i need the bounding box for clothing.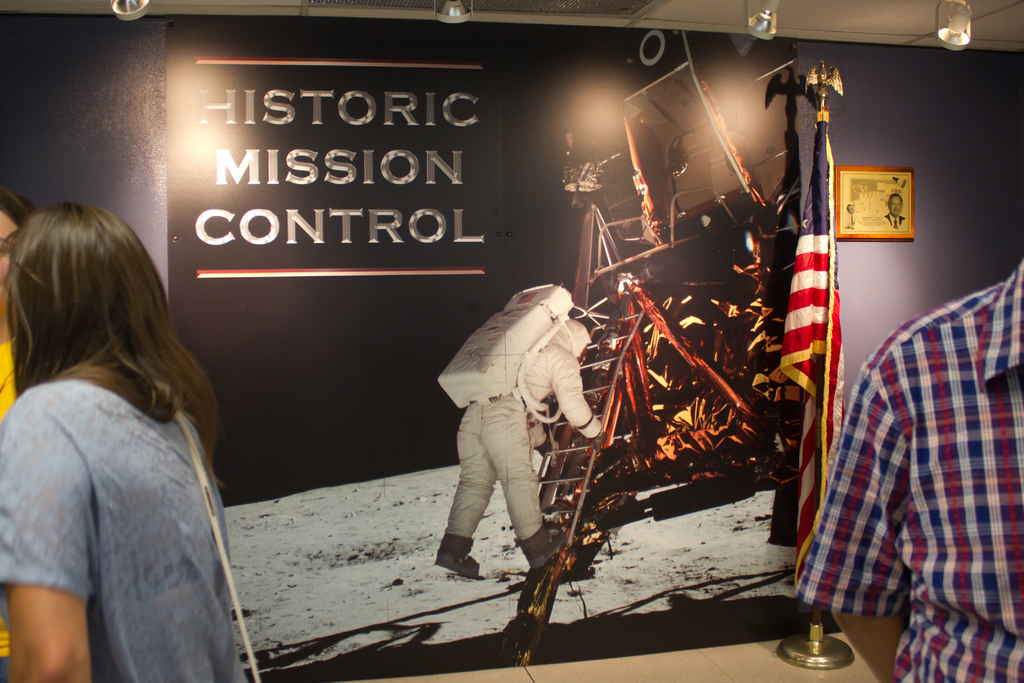
Here it is: <region>0, 348, 263, 682</region>.
